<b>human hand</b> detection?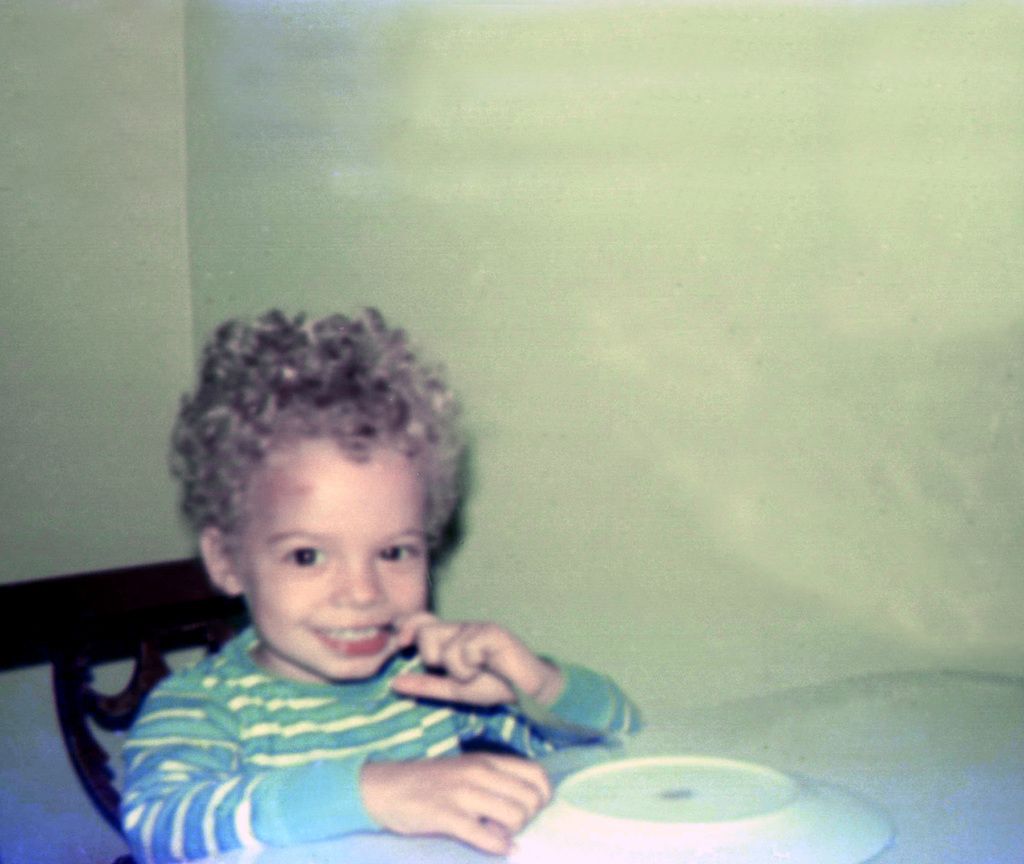
box=[385, 752, 549, 853]
